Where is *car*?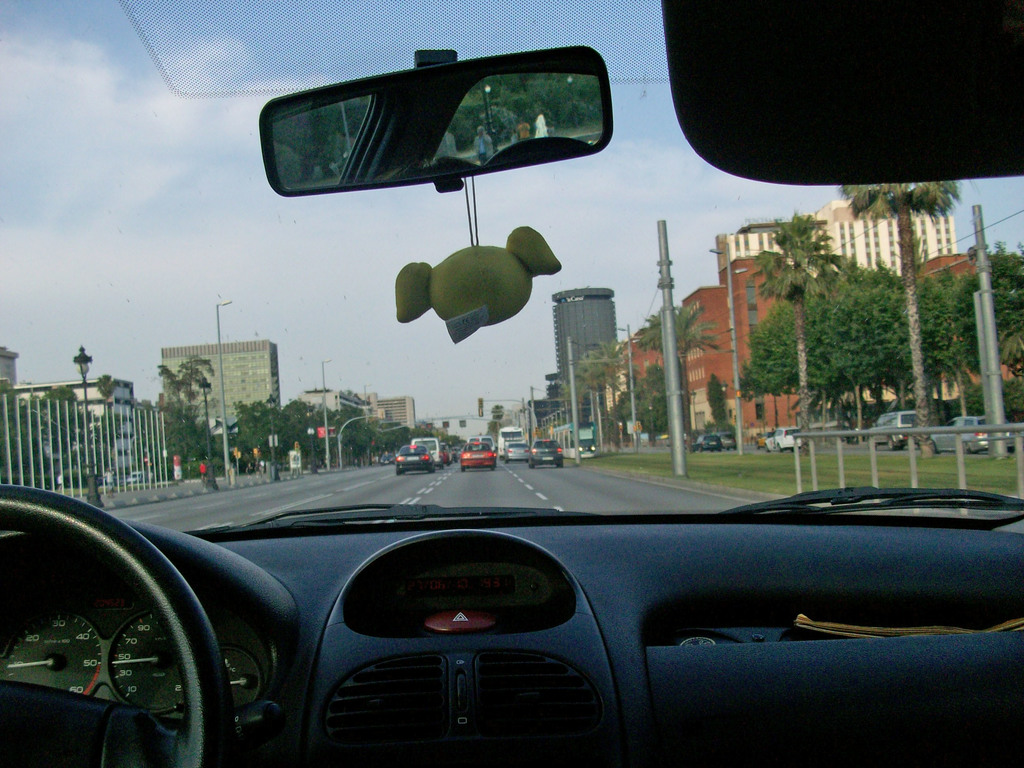
crop(504, 442, 526, 463).
